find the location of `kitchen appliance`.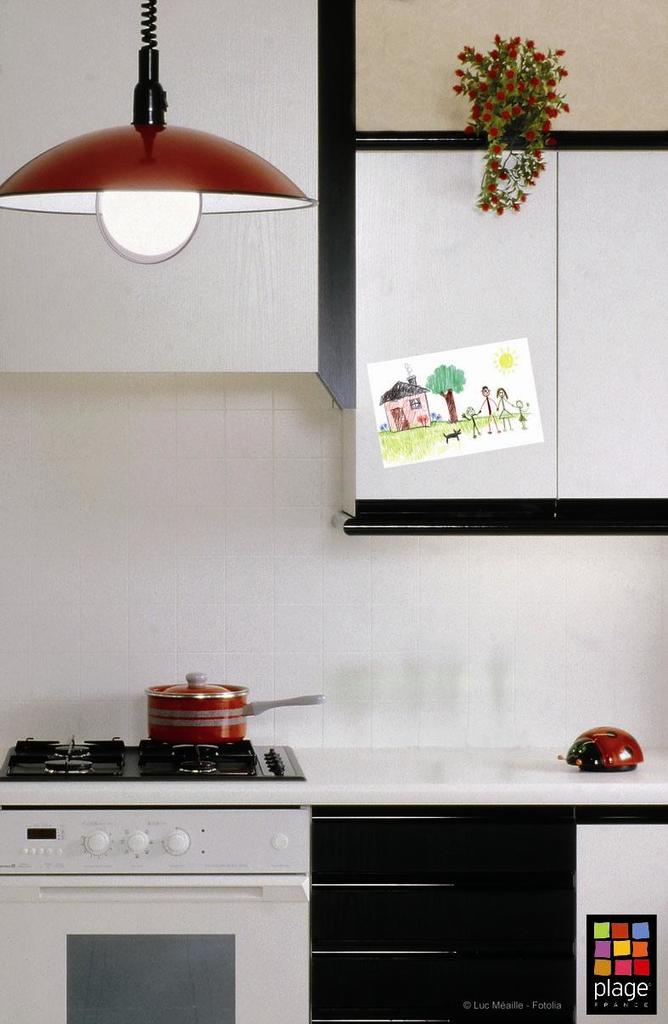
Location: [x1=557, y1=725, x2=645, y2=778].
